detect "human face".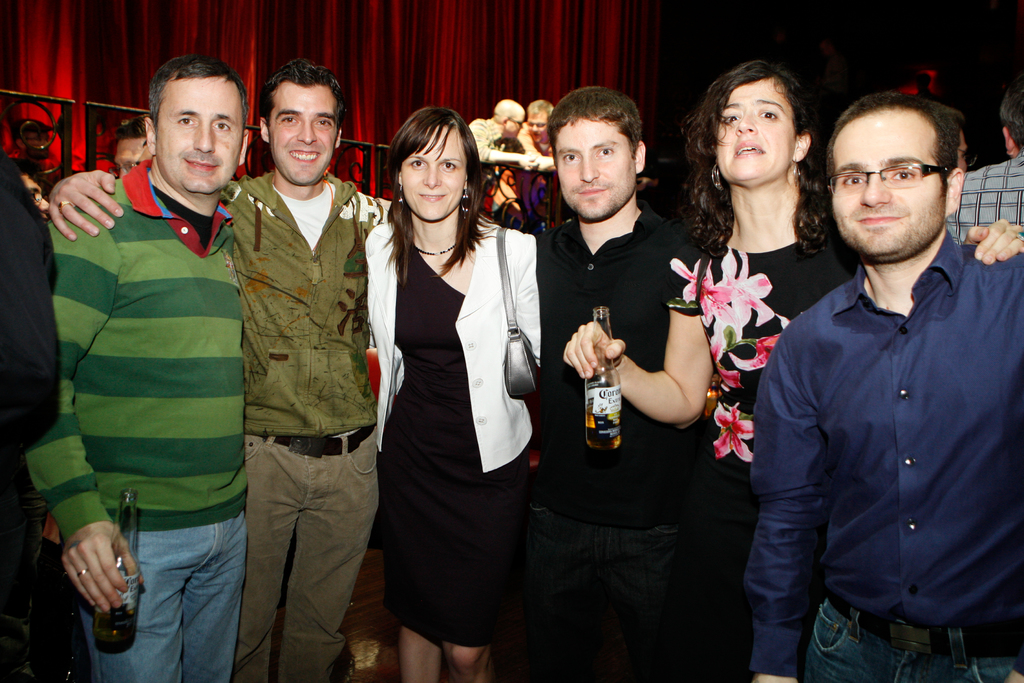
Detected at [left=719, top=79, right=793, bottom=185].
